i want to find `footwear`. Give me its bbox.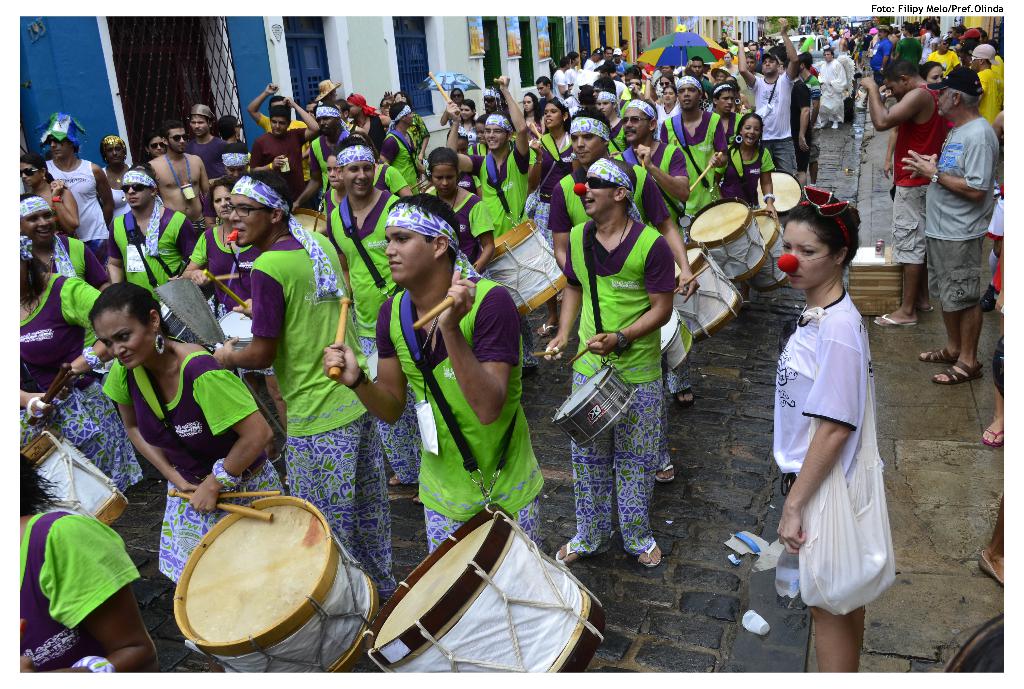
l=916, t=347, r=957, b=364.
